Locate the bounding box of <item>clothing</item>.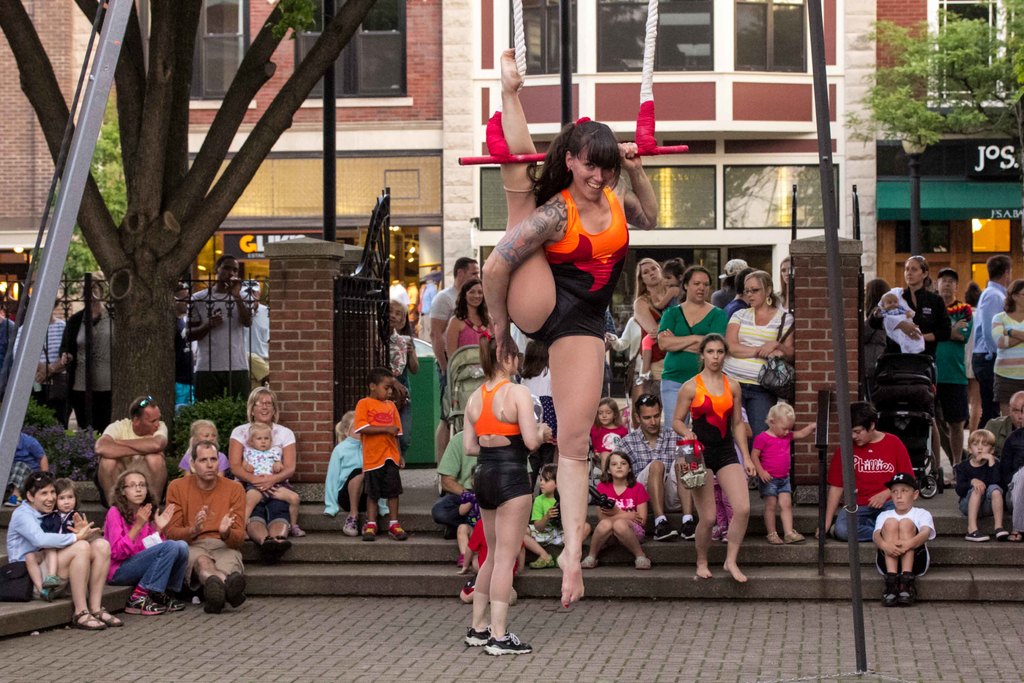
Bounding box: x1=424, y1=423, x2=483, y2=534.
